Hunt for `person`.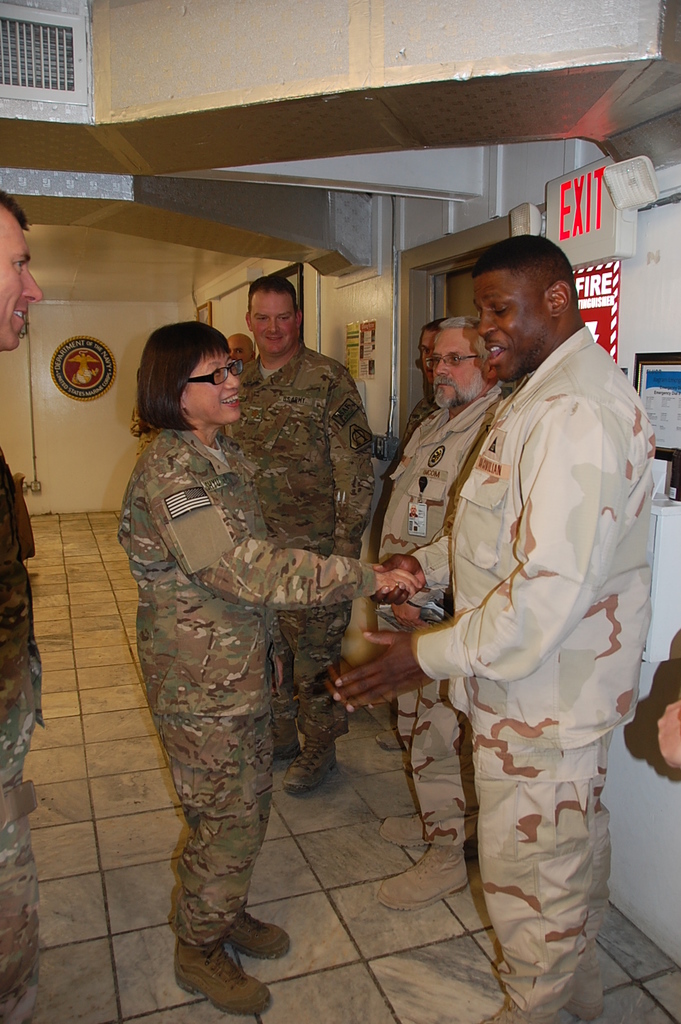
Hunted down at <box>215,276,379,793</box>.
